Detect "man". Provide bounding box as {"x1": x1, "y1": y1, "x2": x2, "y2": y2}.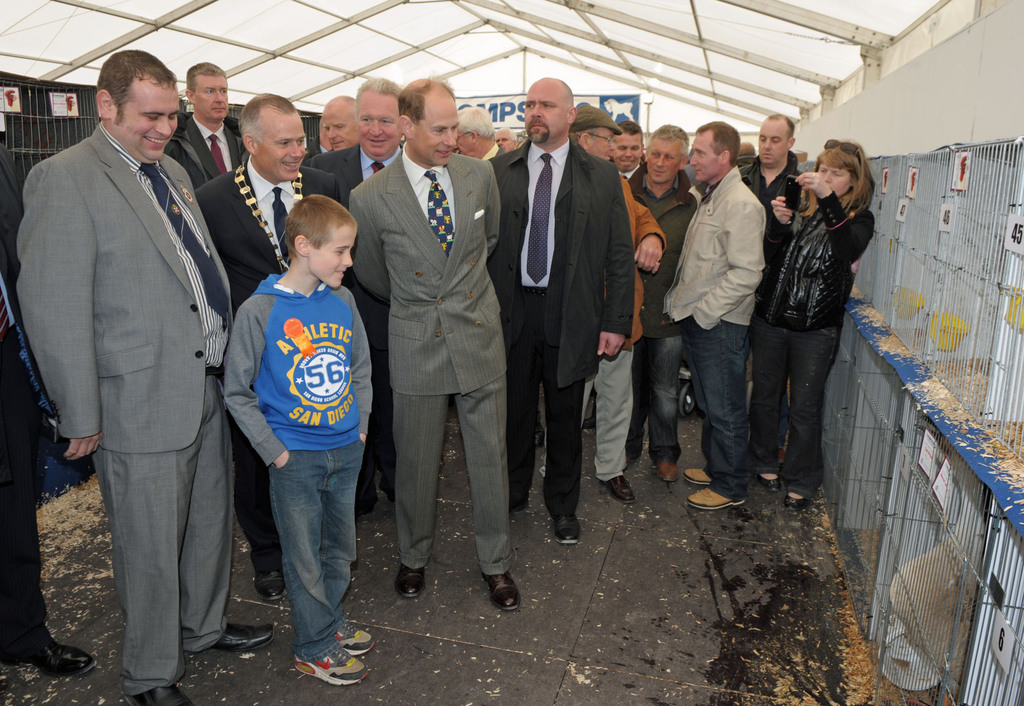
{"x1": 666, "y1": 122, "x2": 813, "y2": 496}.
